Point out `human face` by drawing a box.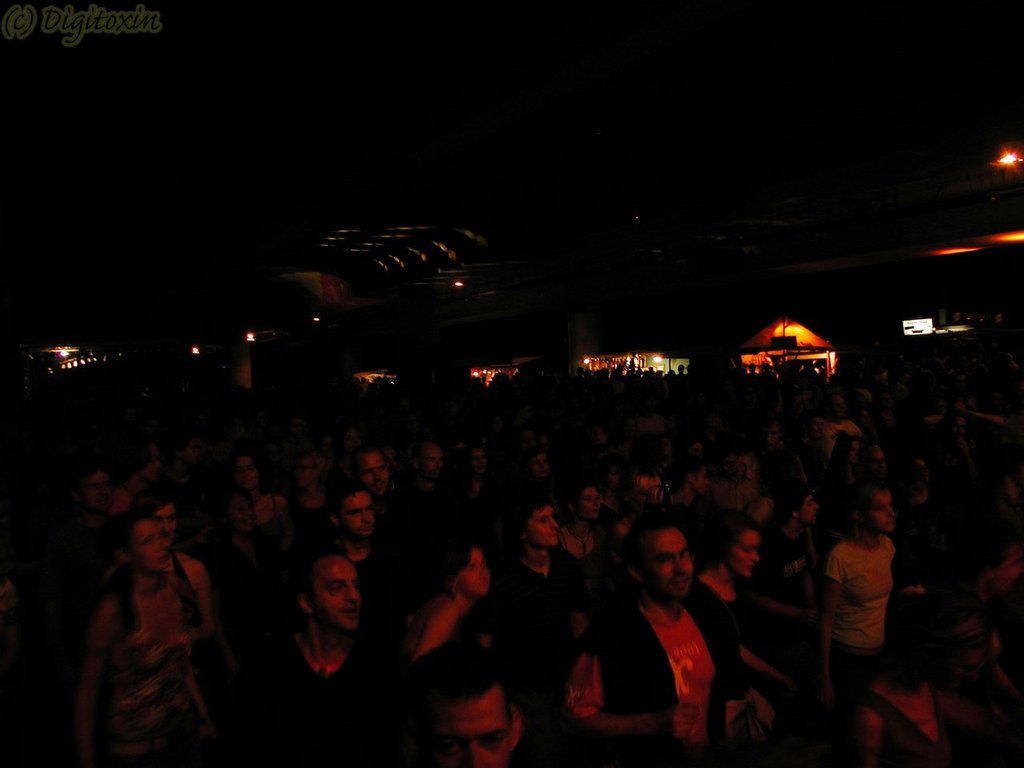
x1=799, y1=497, x2=818, y2=523.
